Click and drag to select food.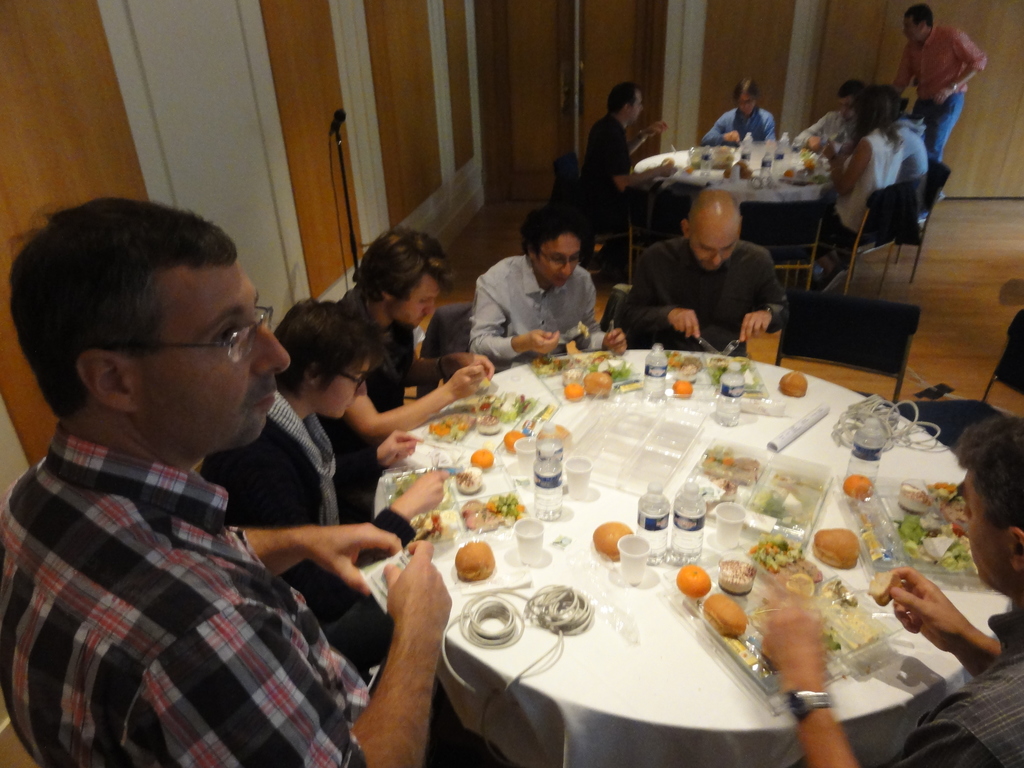
Selection: [left=749, top=530, right=825, bottom=598].
